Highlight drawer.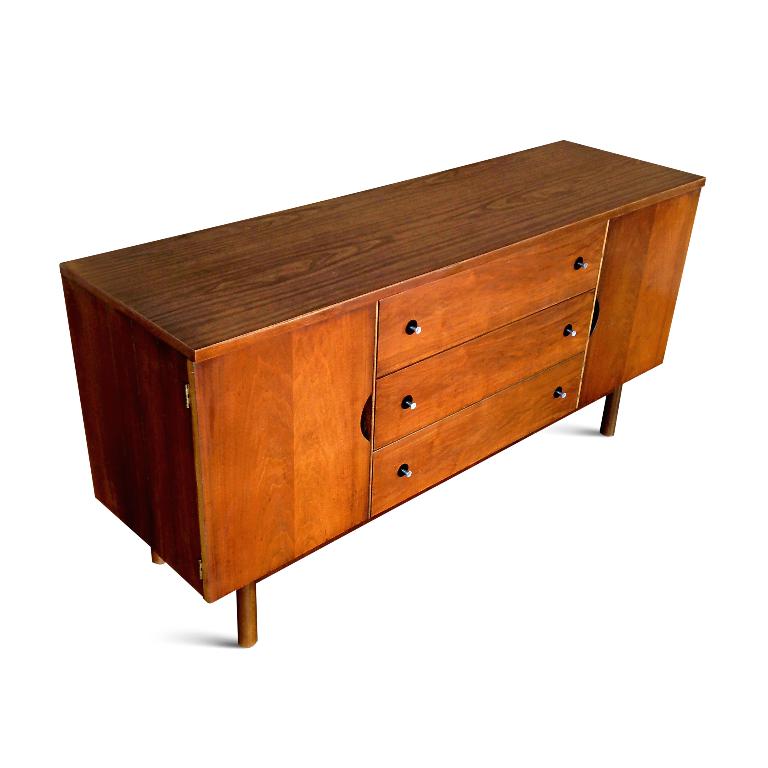
Highlighted region: [371,289,591,444].
